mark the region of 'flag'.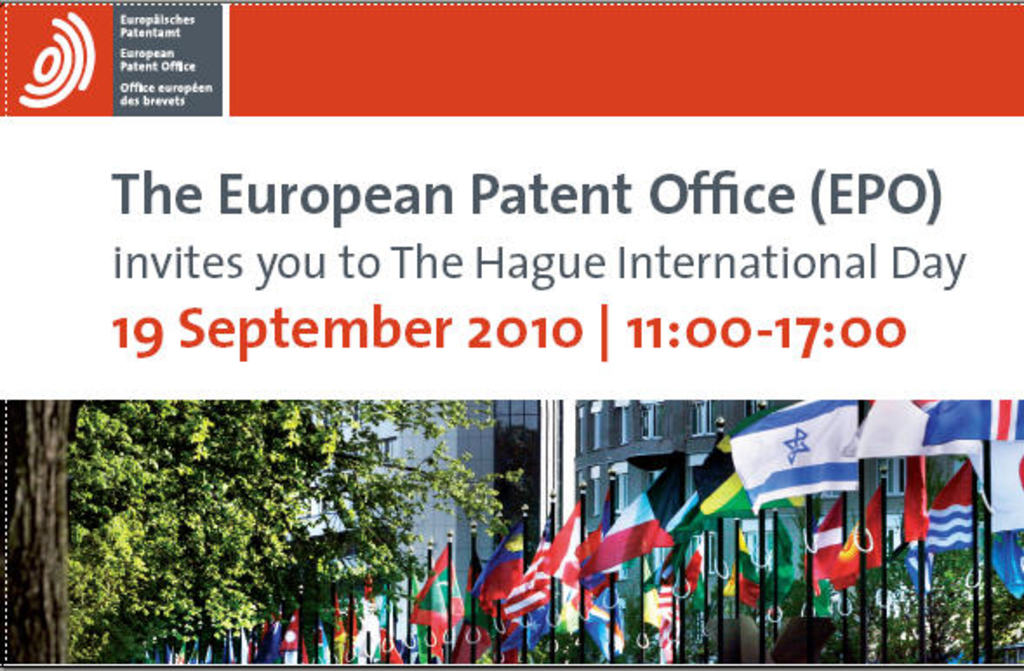
Region: select_region(534, 504, 579, 669).
